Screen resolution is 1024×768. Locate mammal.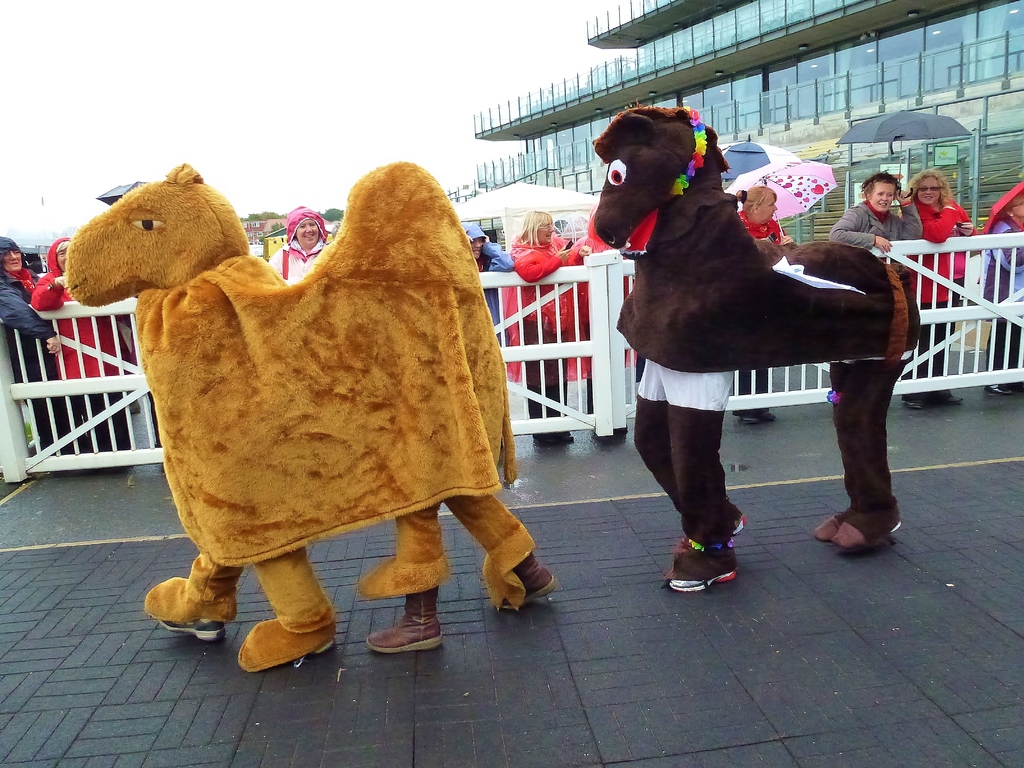
box=[269, 203, 331, 282].
